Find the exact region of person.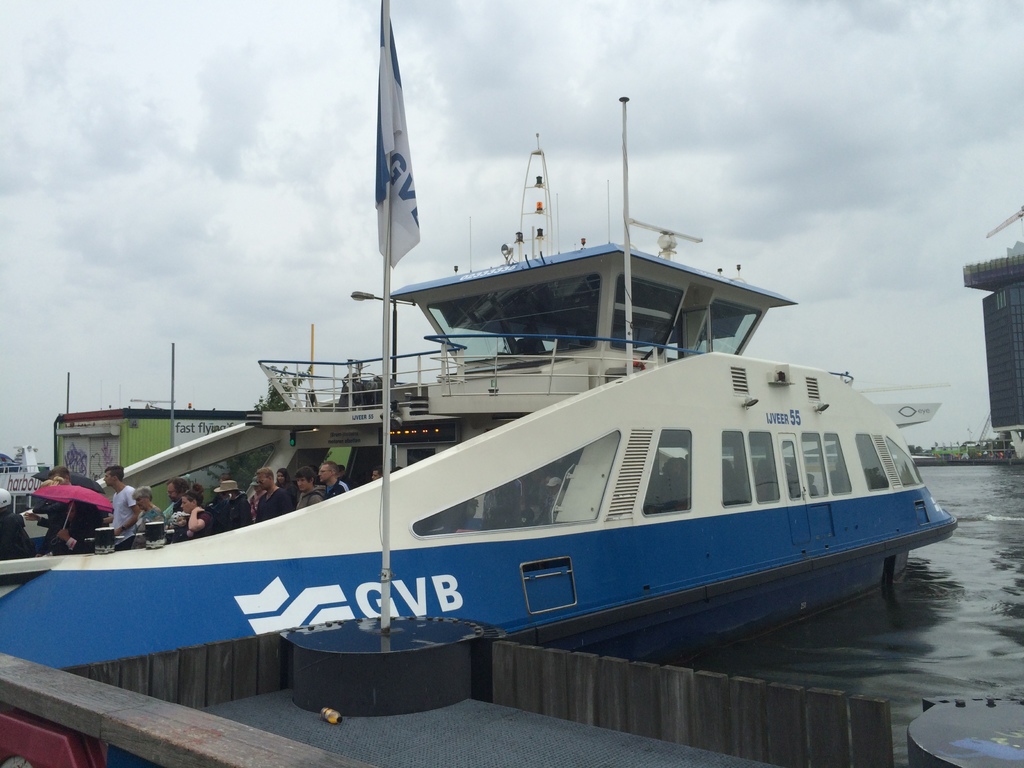
Exact region: [0,488,35,559].
